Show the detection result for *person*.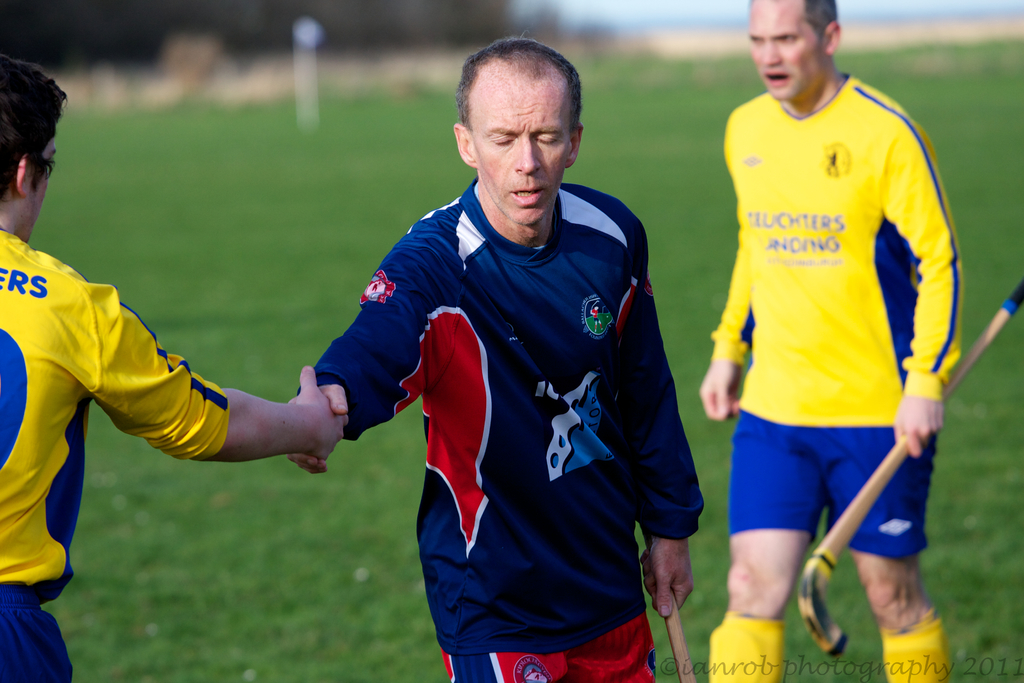
(x1=0, y1=47, x2=356, y2=682).
